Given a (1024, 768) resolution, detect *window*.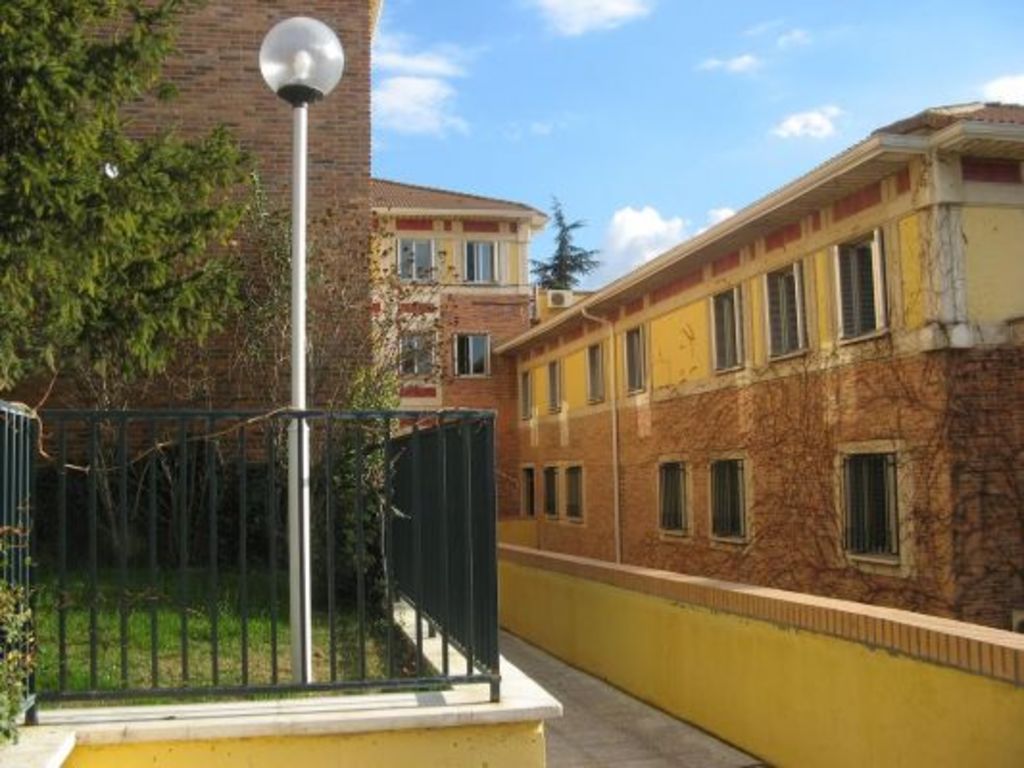
bbox(521, 371, 534, 428).
